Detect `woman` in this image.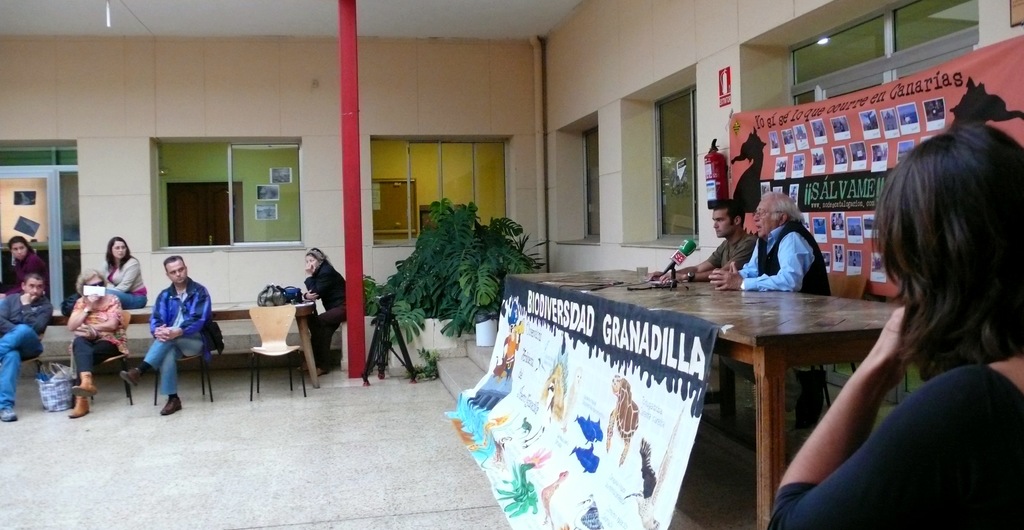
Detection: 101,238,145,305.
